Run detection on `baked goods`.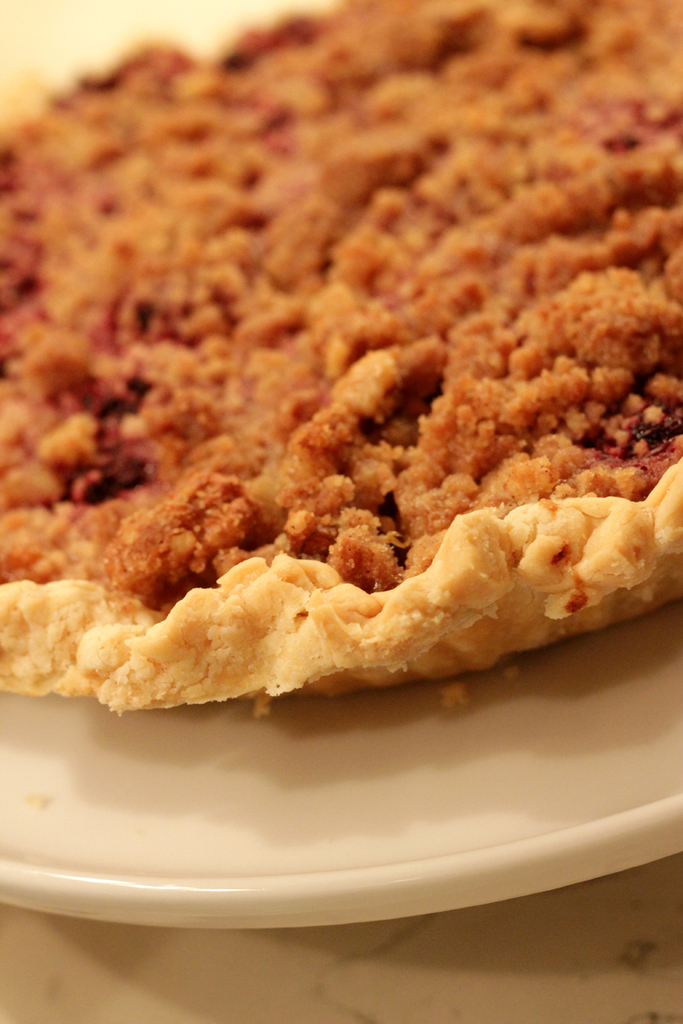
Result: <bbox>0, 118, 654, 760</bbox>.
